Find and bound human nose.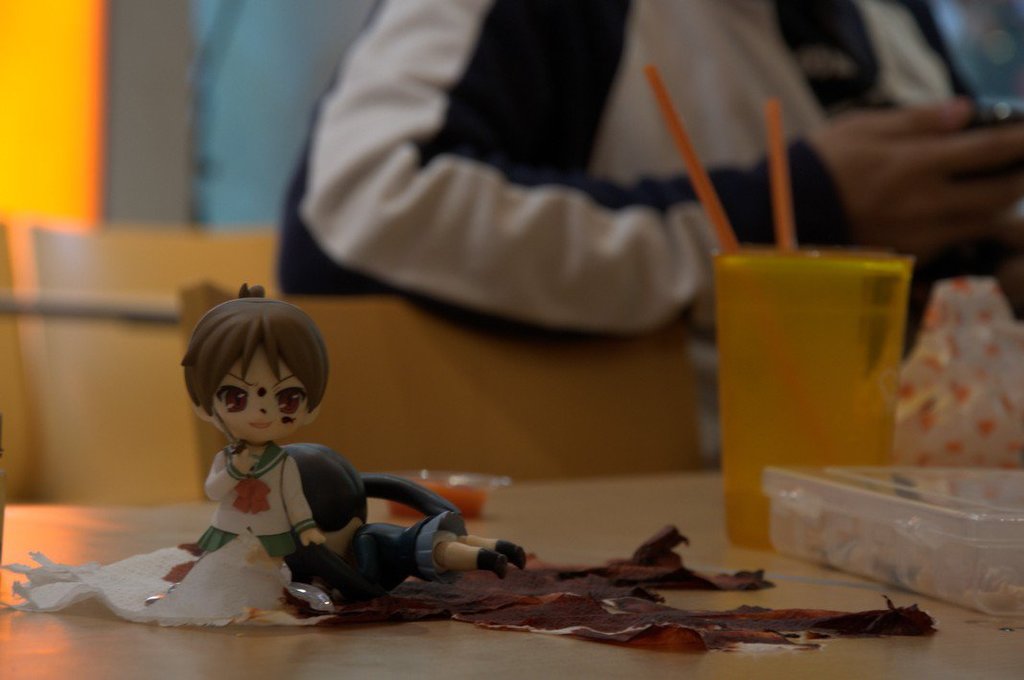
Bound: [left=257, top=404, right=268, bottom=411].
